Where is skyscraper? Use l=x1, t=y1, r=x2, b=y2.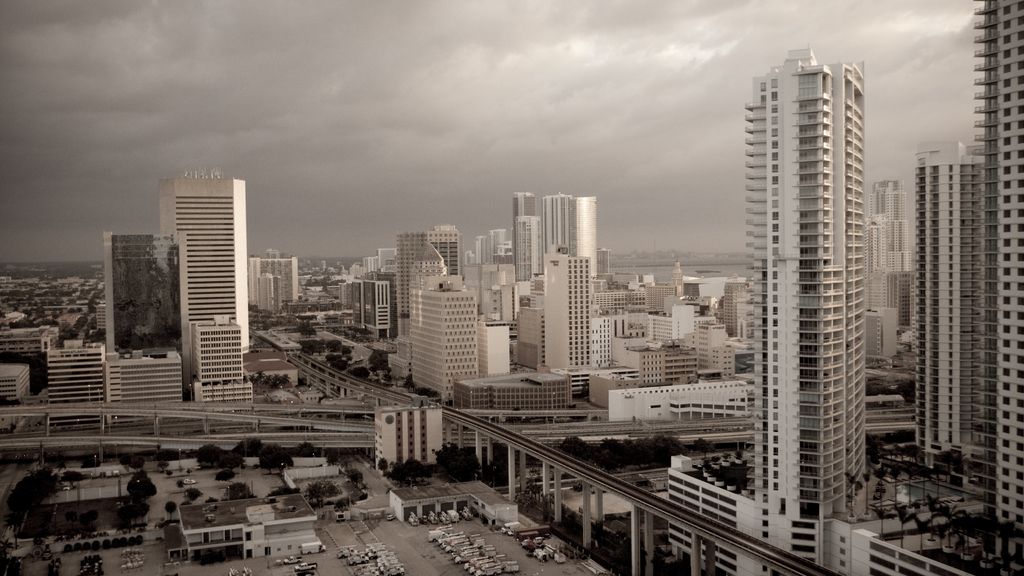
l=918, t=139, r=968, b=459.
